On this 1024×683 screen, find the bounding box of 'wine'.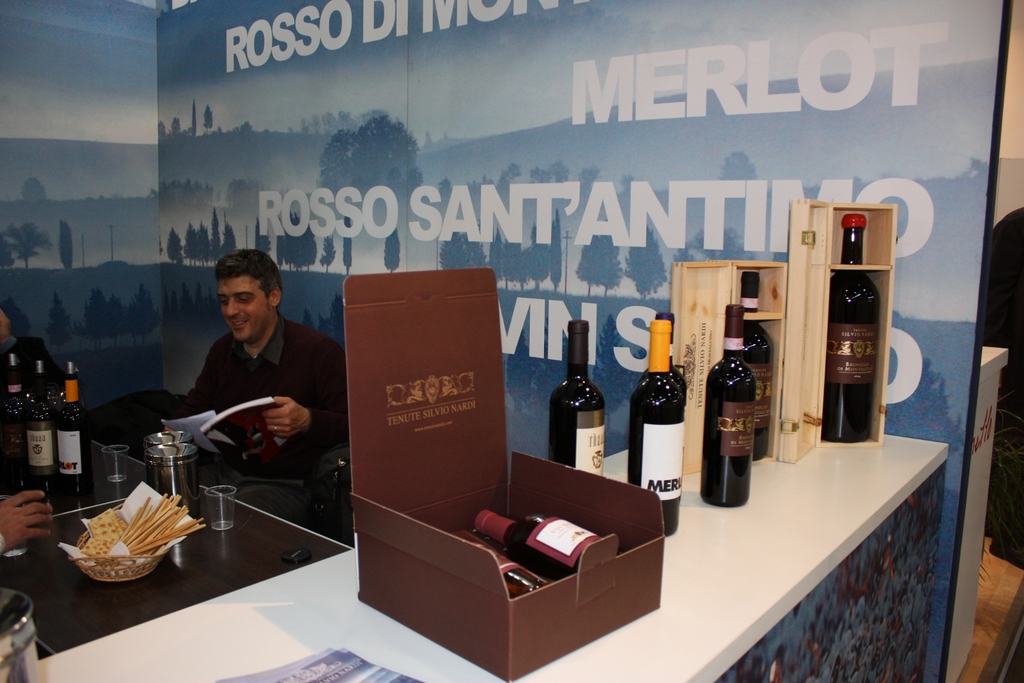
Bounding box: 643/314/689/492.
